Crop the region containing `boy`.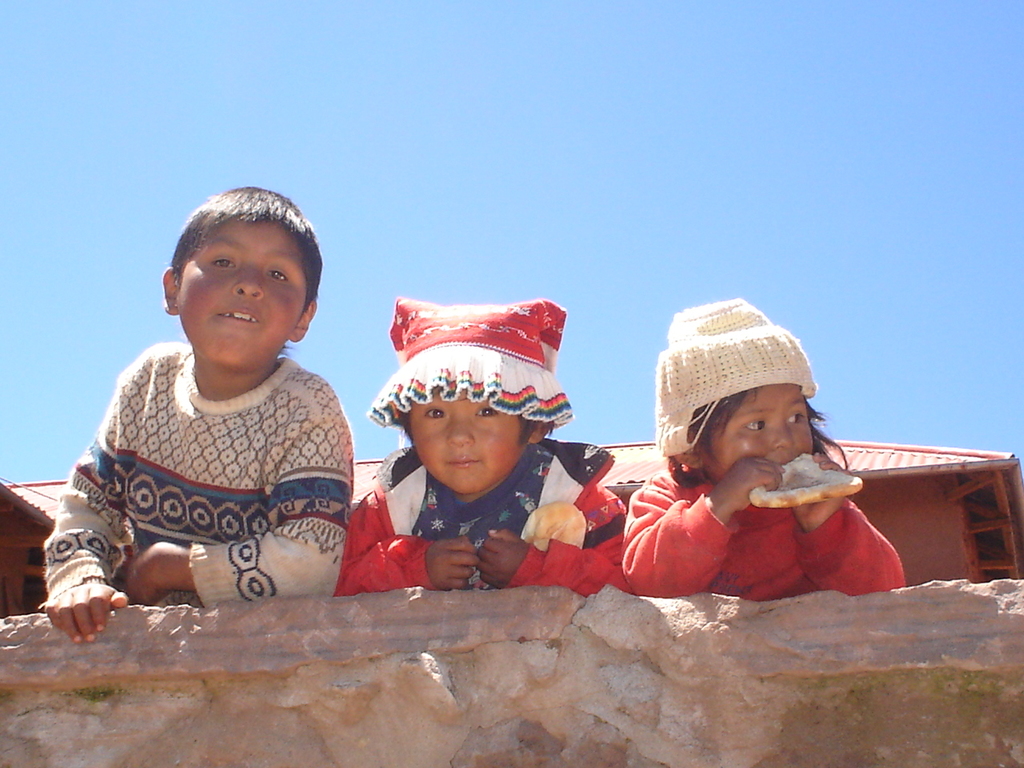
Crop region: box=[38, 183, 358, 646].
